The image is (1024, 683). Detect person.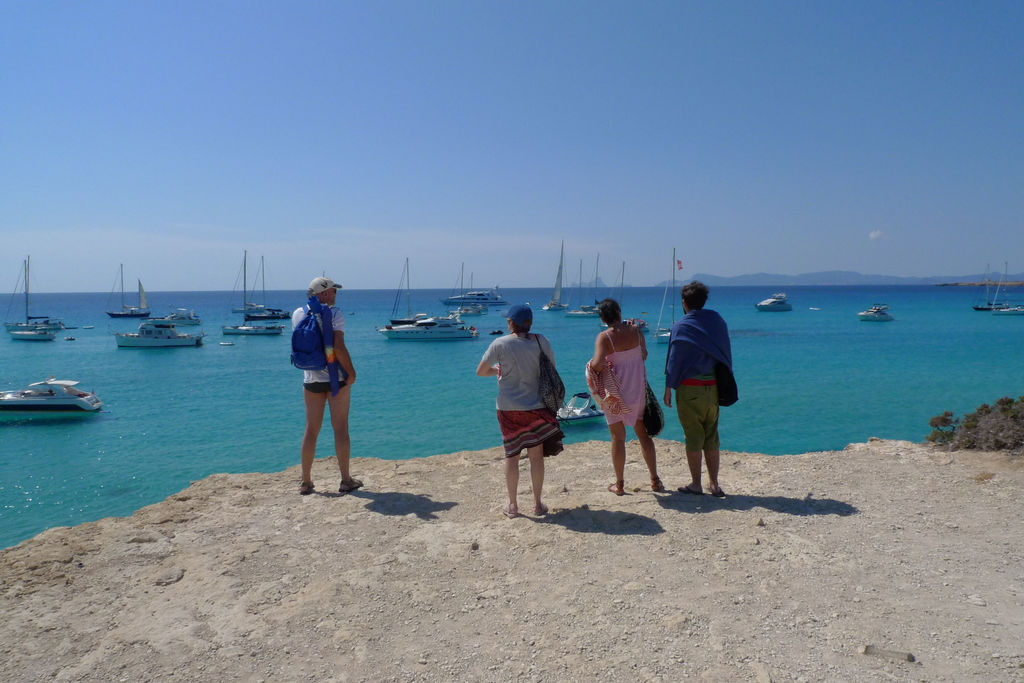
Detection: select_region(582, 296, 666, 499).
